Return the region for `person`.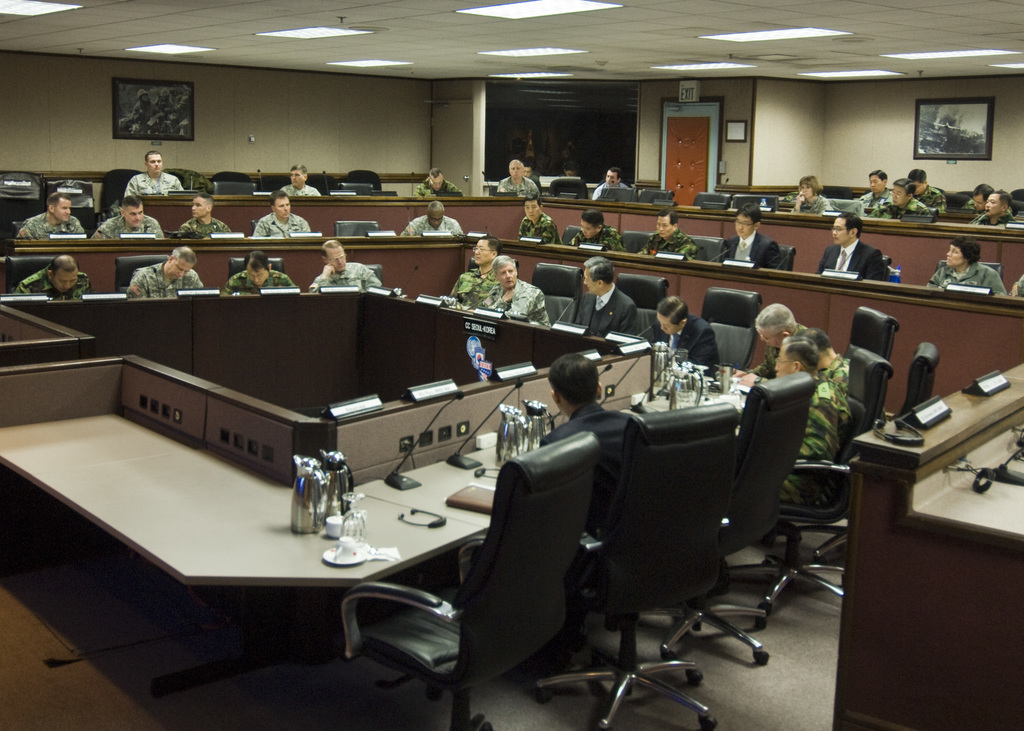
bbox=[720, 203, 785, 269].
